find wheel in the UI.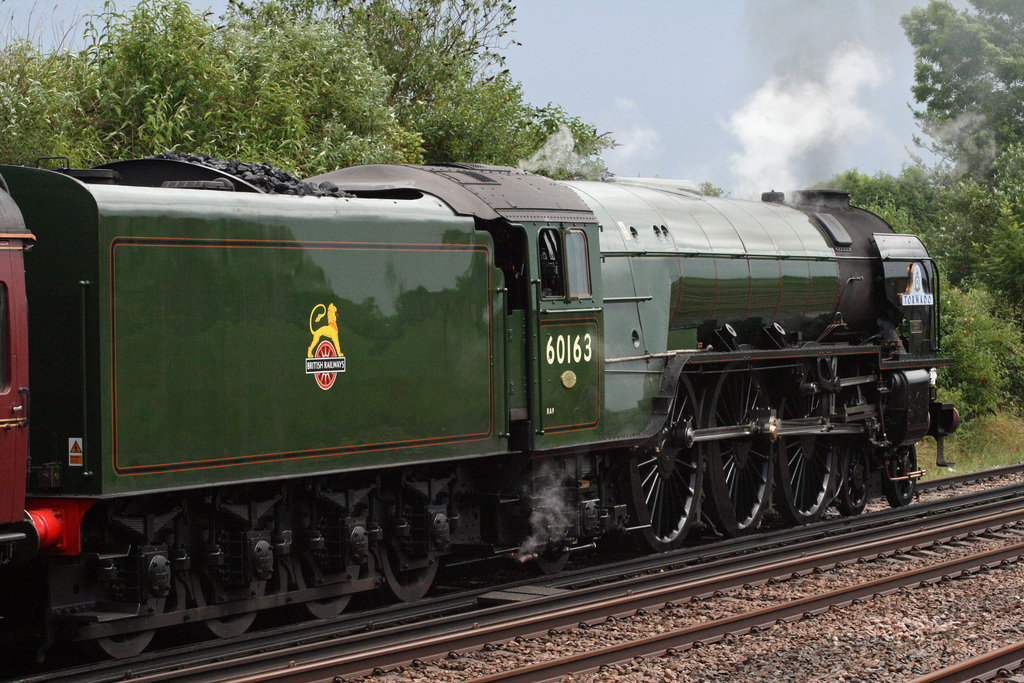
UI element at box(283, 548, 368, 624).
